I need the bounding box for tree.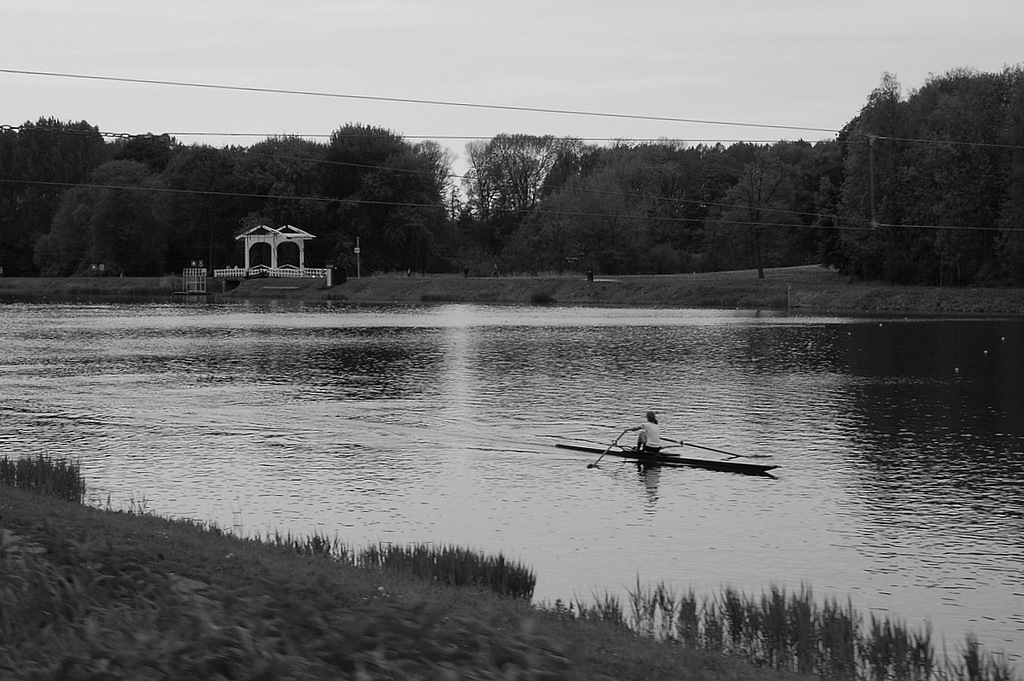
Here it is: locate(90, 161, 154, 190).
